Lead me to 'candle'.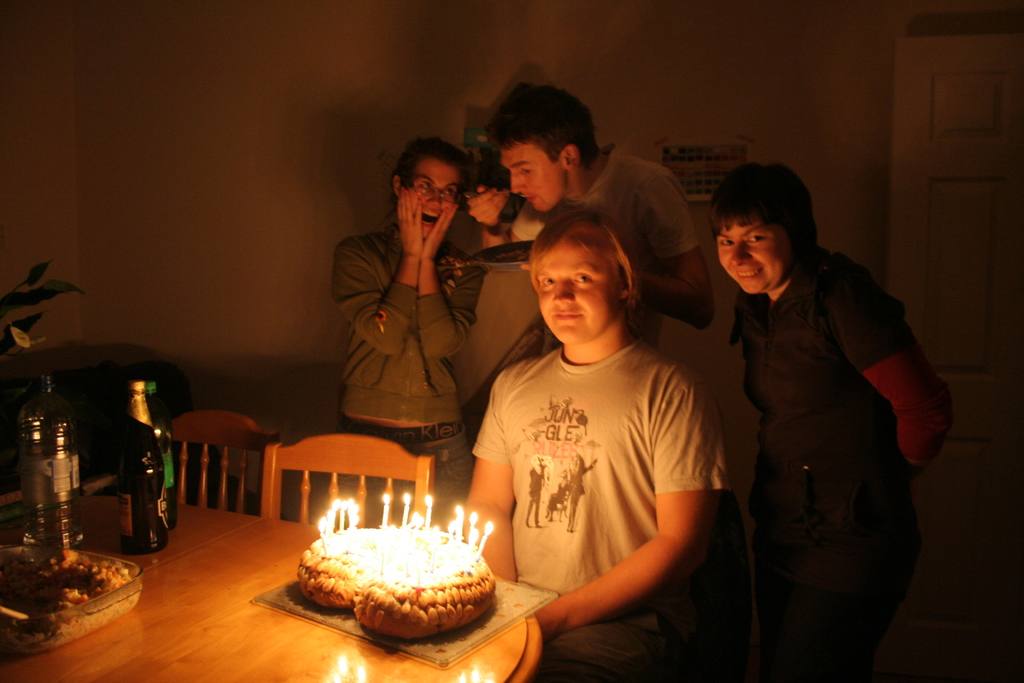
Lead to l=403, t=493, r=415, b=532.
